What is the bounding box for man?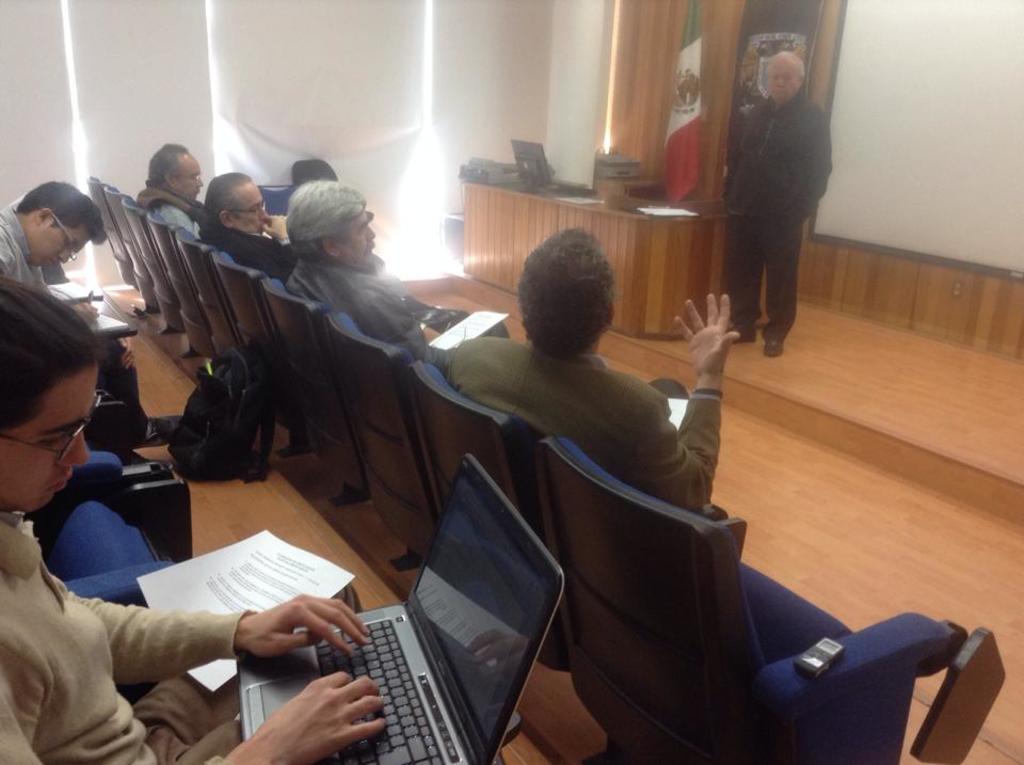
{"left": 138, "top": 142, "right": 219, "bottom": 252}.
